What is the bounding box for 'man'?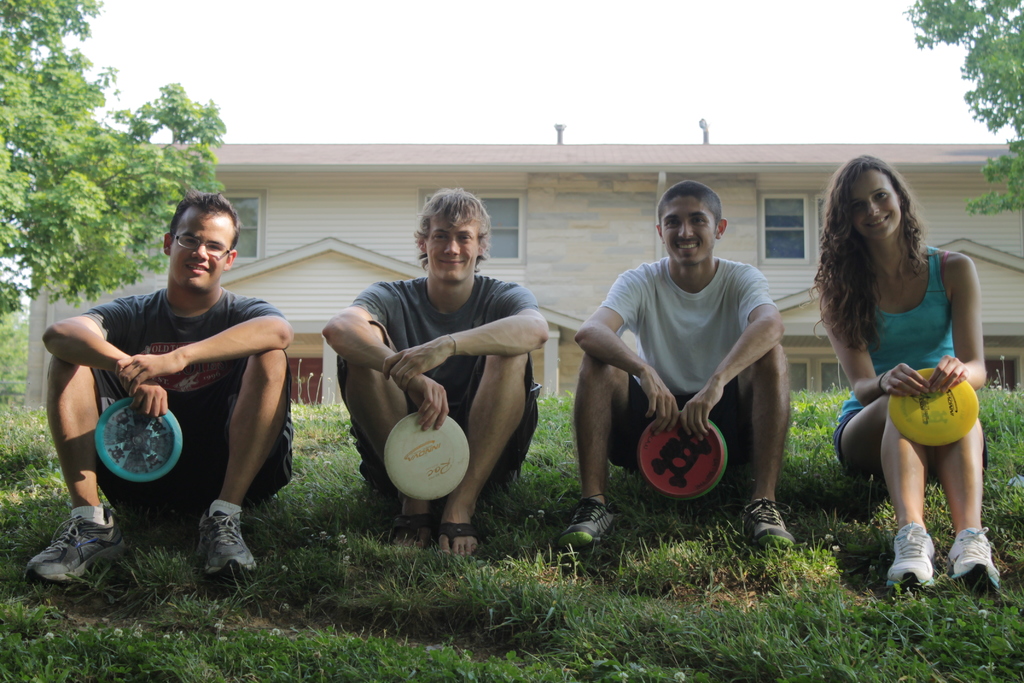
[left=538, top=178, right=796, bottom=562].
